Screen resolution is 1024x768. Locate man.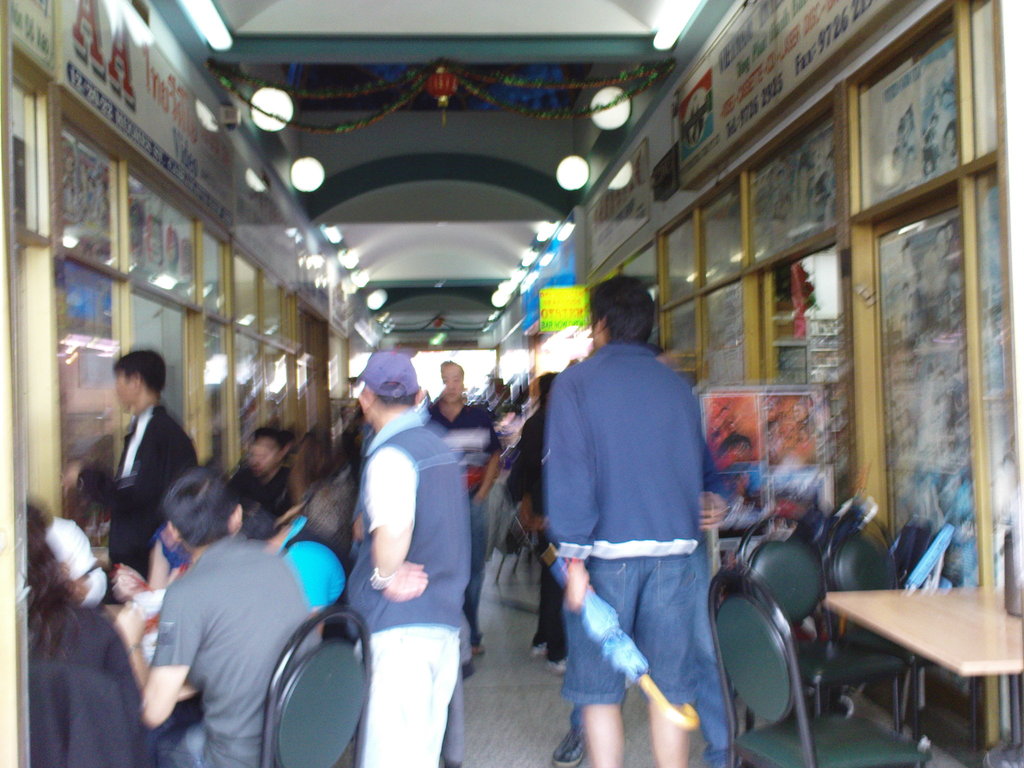
528,278,713,767.
